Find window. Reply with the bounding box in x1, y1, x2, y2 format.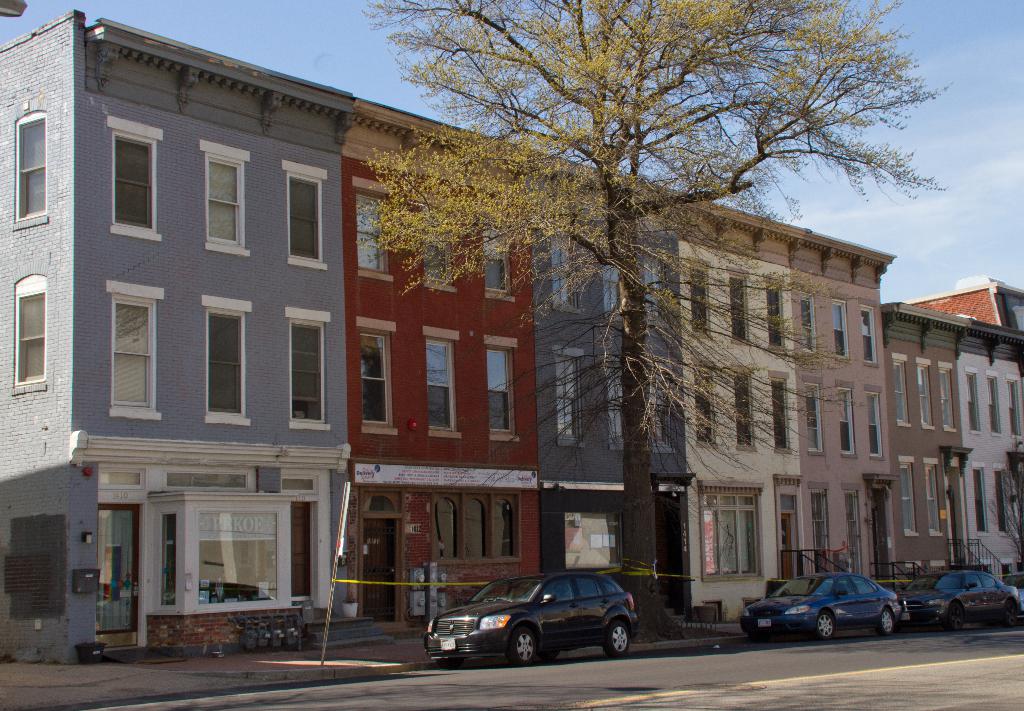
892, 359, 904, 419.
